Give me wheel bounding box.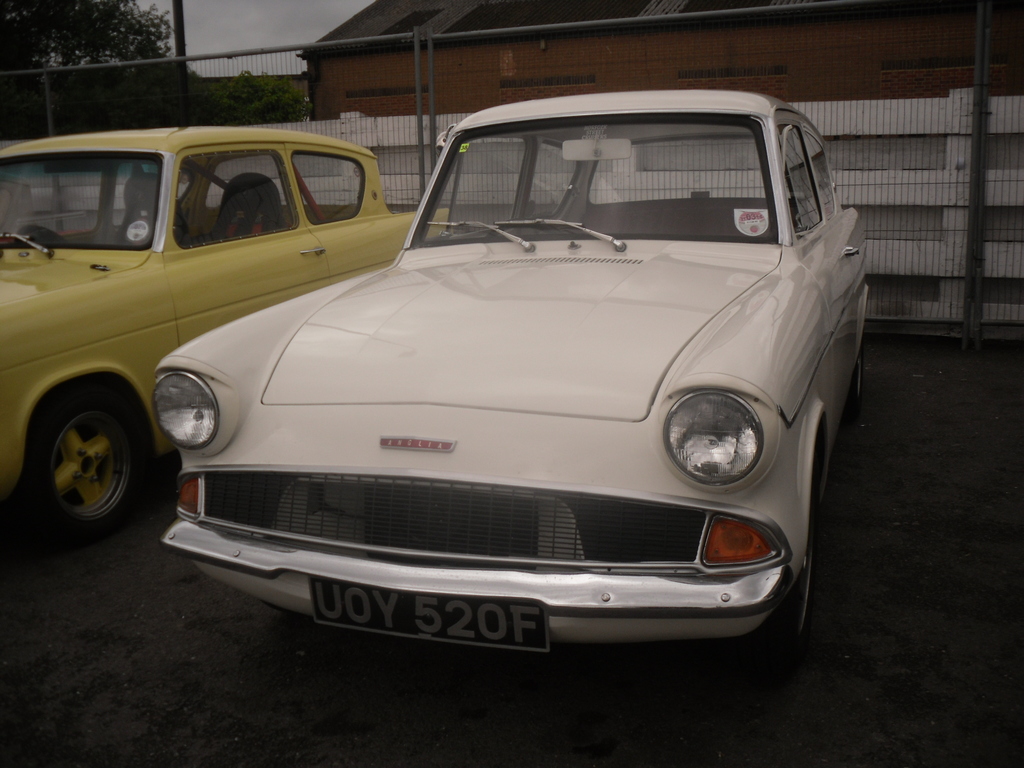
left=20, top=218, right=61, bottom=256.
